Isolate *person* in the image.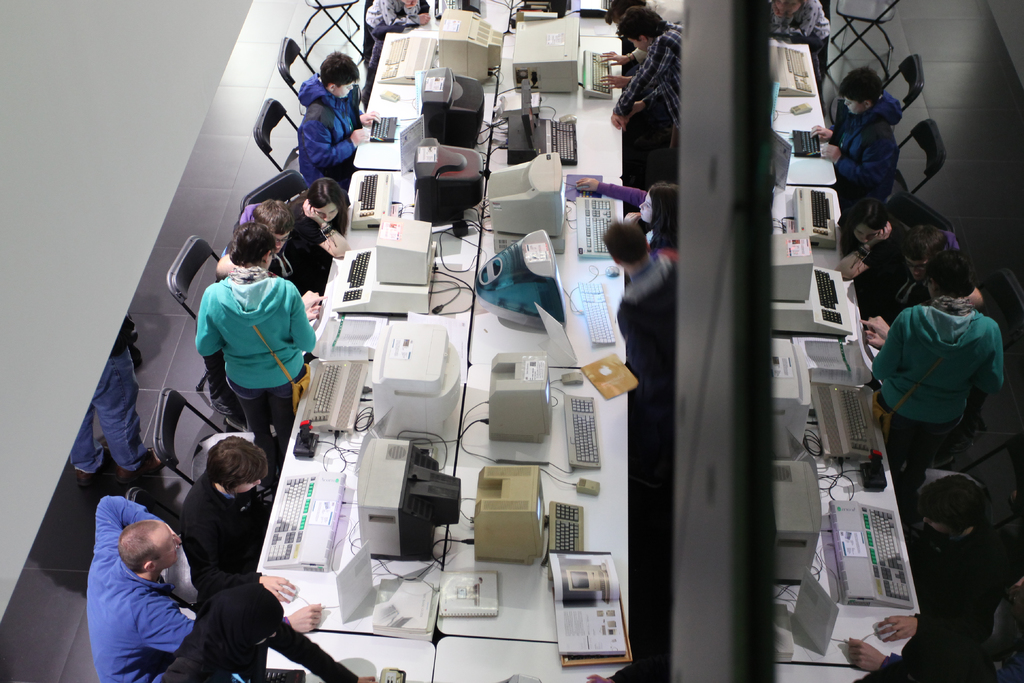
Isolated region: bbox(205, 230, 318, 458).
